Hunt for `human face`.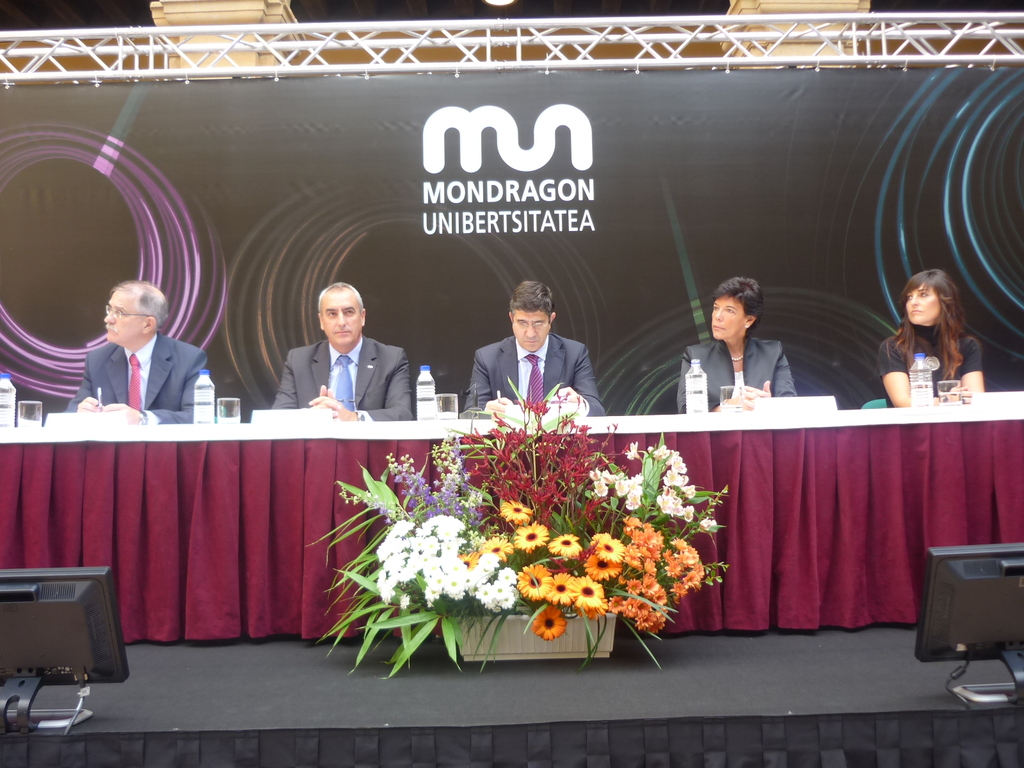
Hunted down at bbox=(515, 310, 549, 353).
